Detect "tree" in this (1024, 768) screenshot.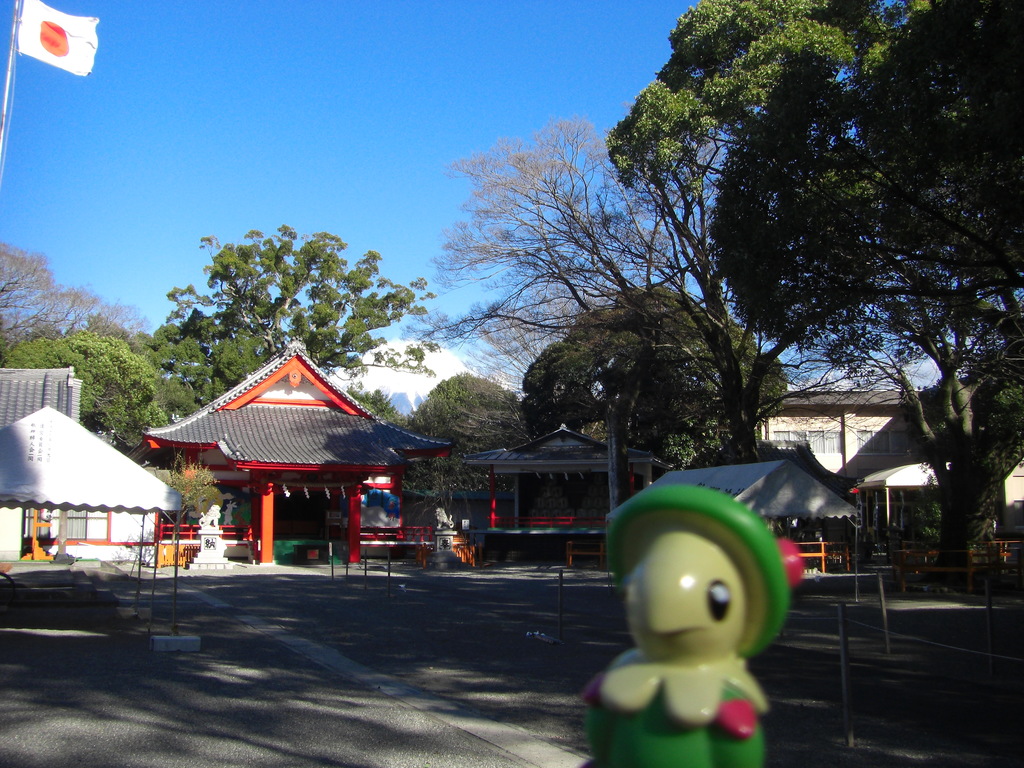
Detection: BBox(0, 236, 231, 465).
